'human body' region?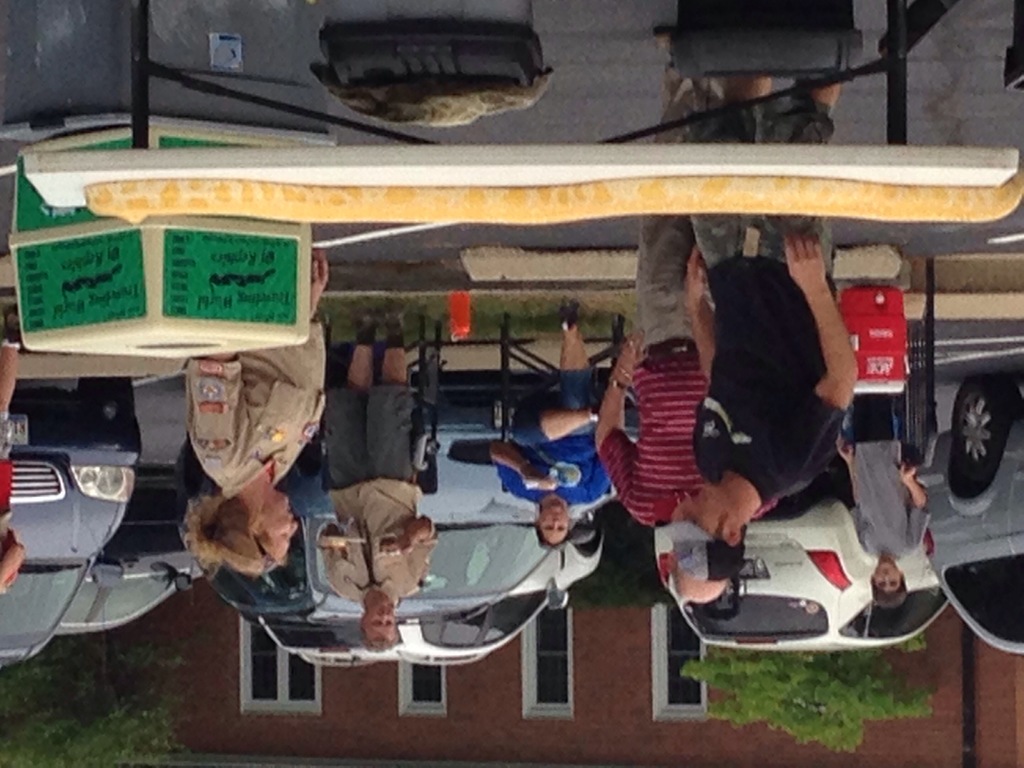
locate(318, 310, 440, 653)
